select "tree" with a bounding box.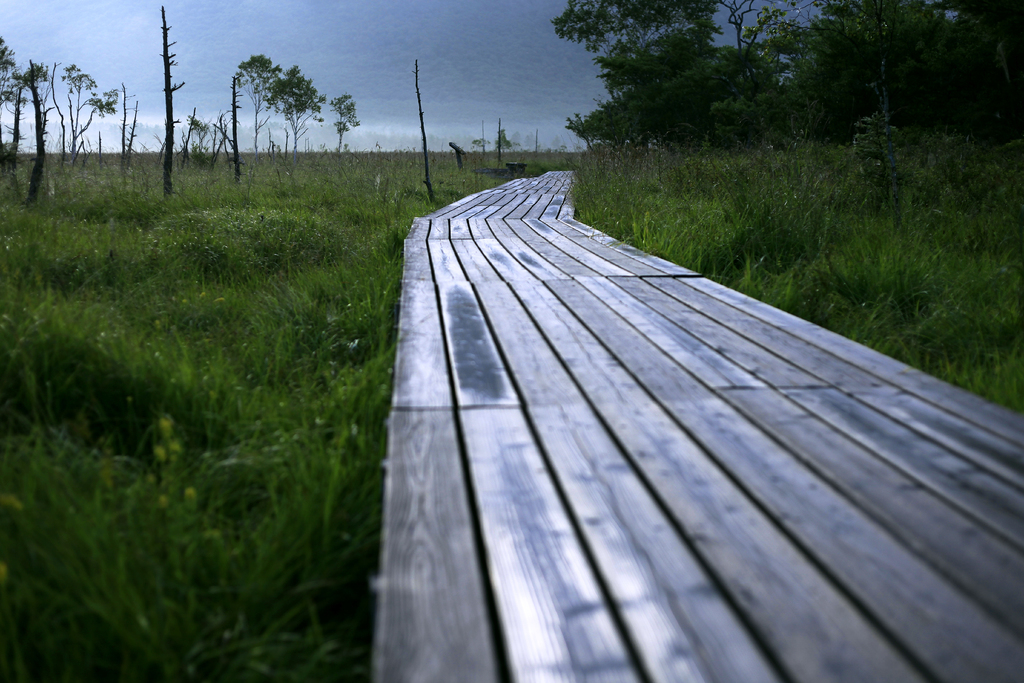
crop(267, 65, 322, 159).
